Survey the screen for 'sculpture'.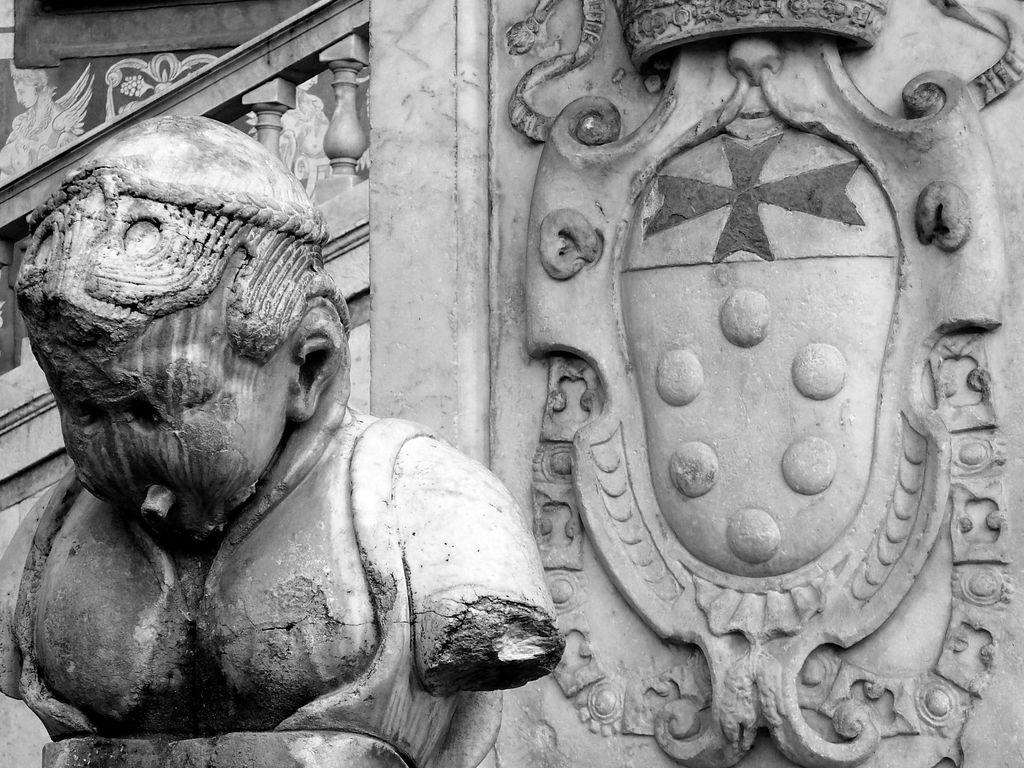
Survey found: [30, 108, 591, 767].
